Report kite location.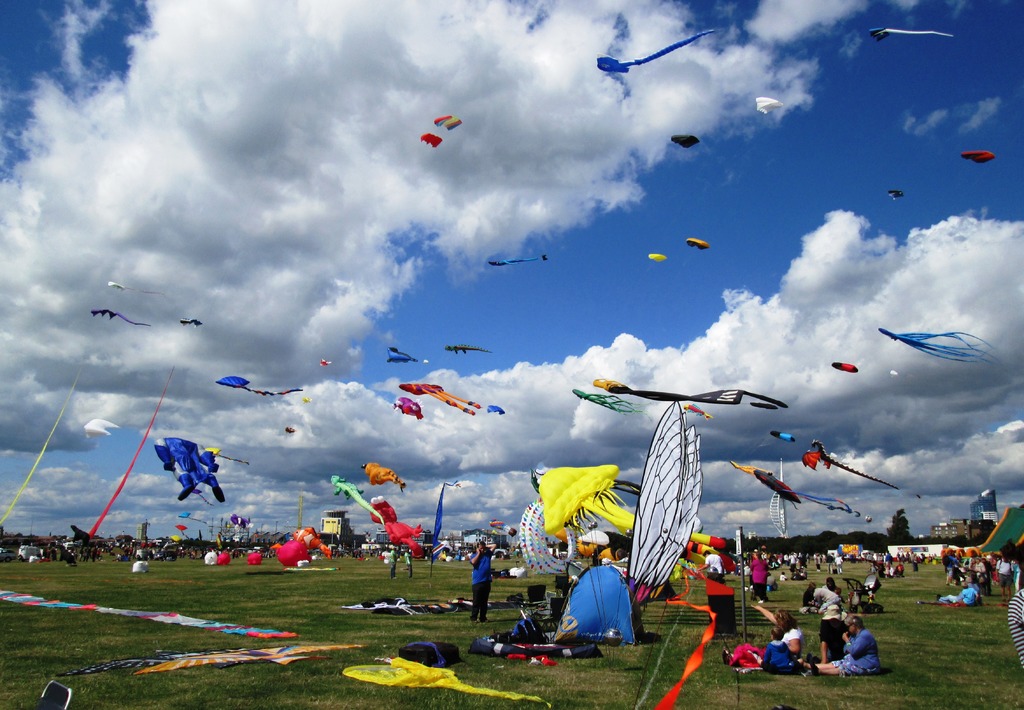
Report: (left=417, top=128, right=442, bottom=149).
